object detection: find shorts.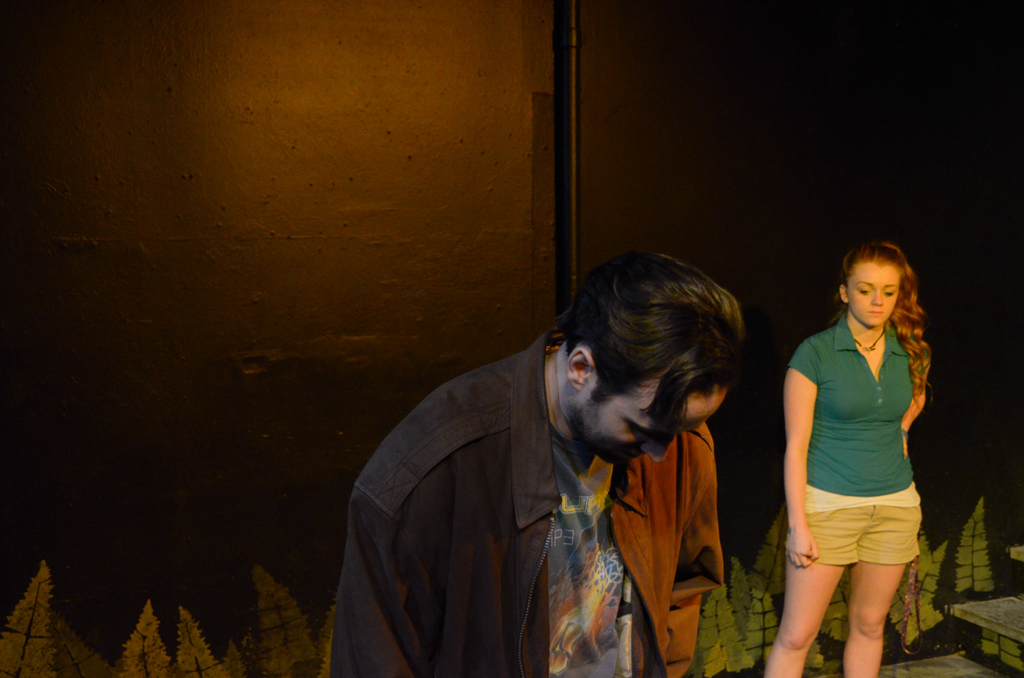
[778,477,928,589].
